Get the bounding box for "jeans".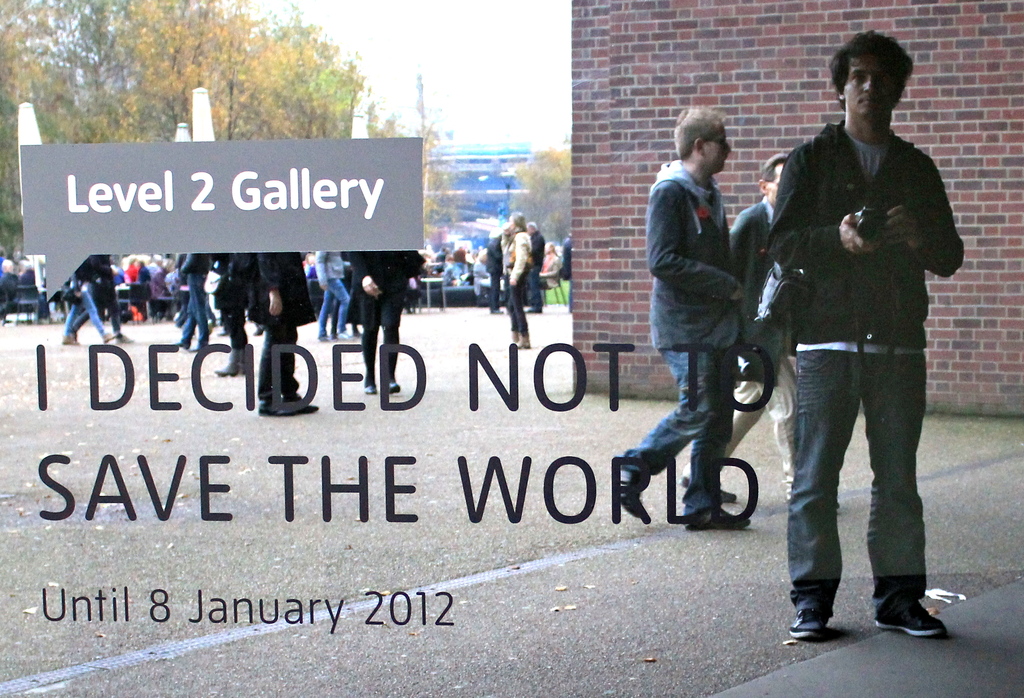
(left=64, top=284, right=108, bottom=336).
